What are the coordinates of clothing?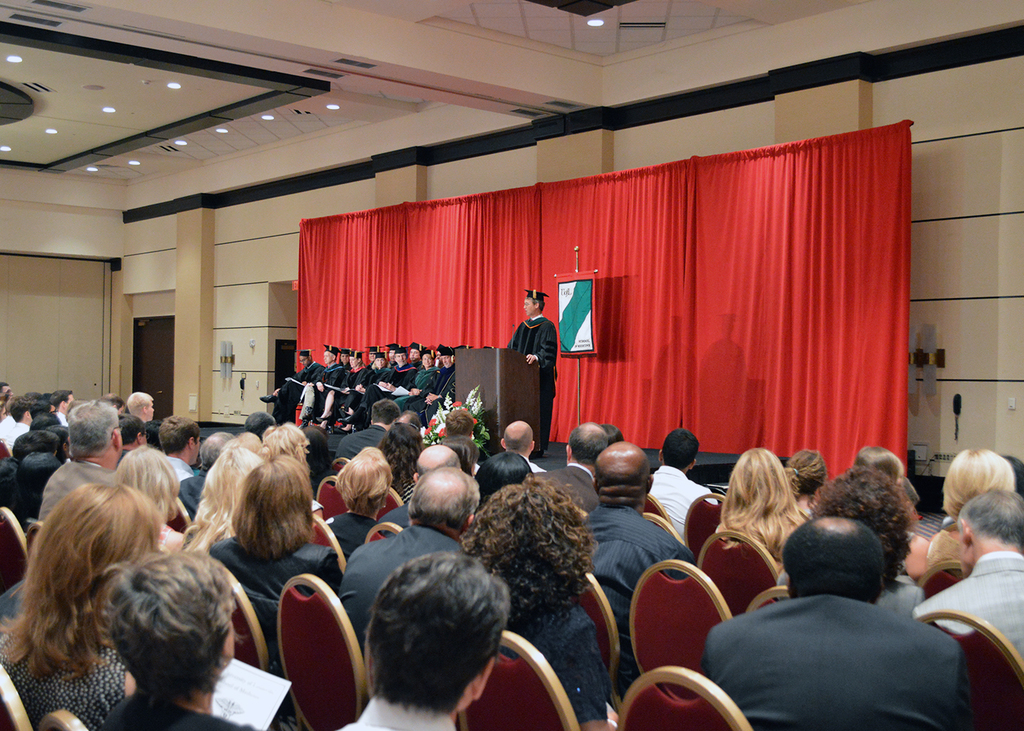
pyautogui.locateOnScreen(54, 407, 68, 427).
